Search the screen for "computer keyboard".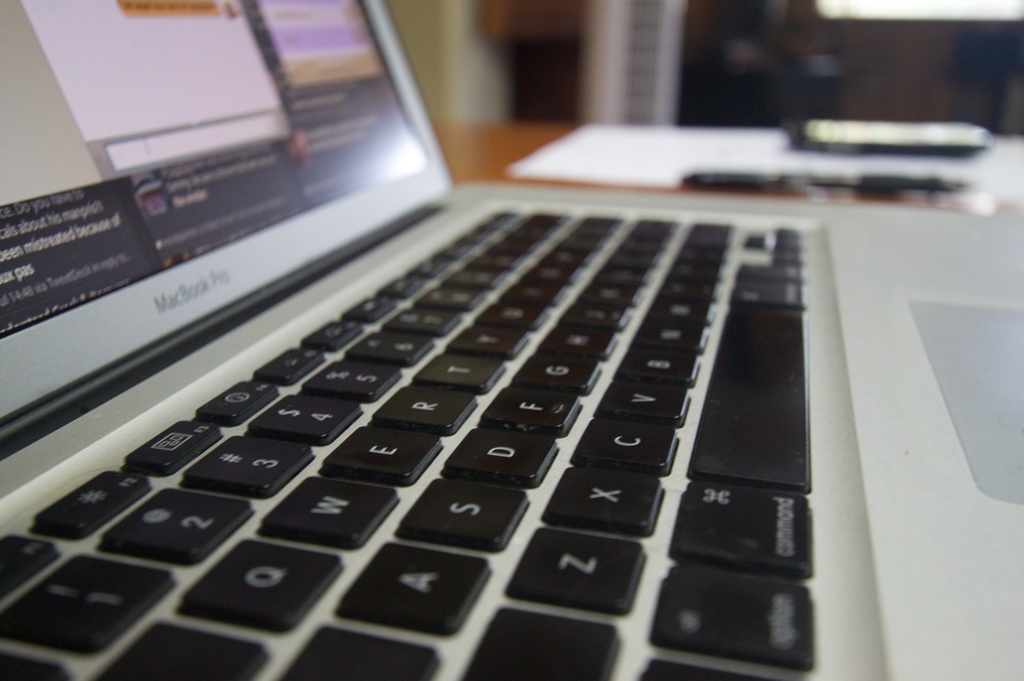
Found at [0, 206, 820, 680].
